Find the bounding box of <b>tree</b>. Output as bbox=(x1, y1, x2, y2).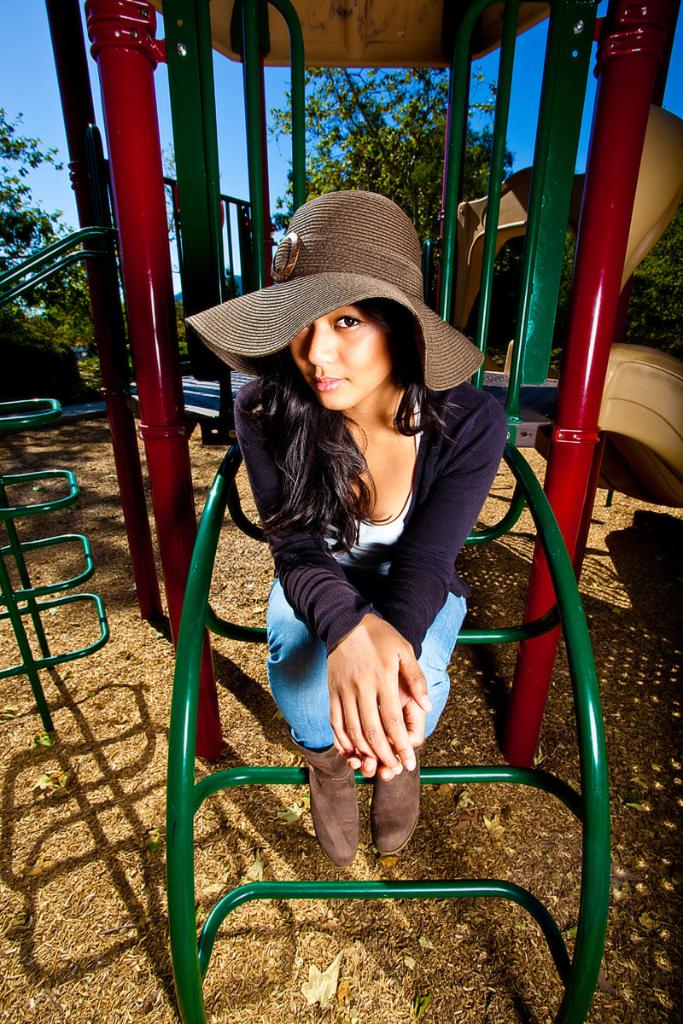
bbox=(262, 56, 505, 296).
